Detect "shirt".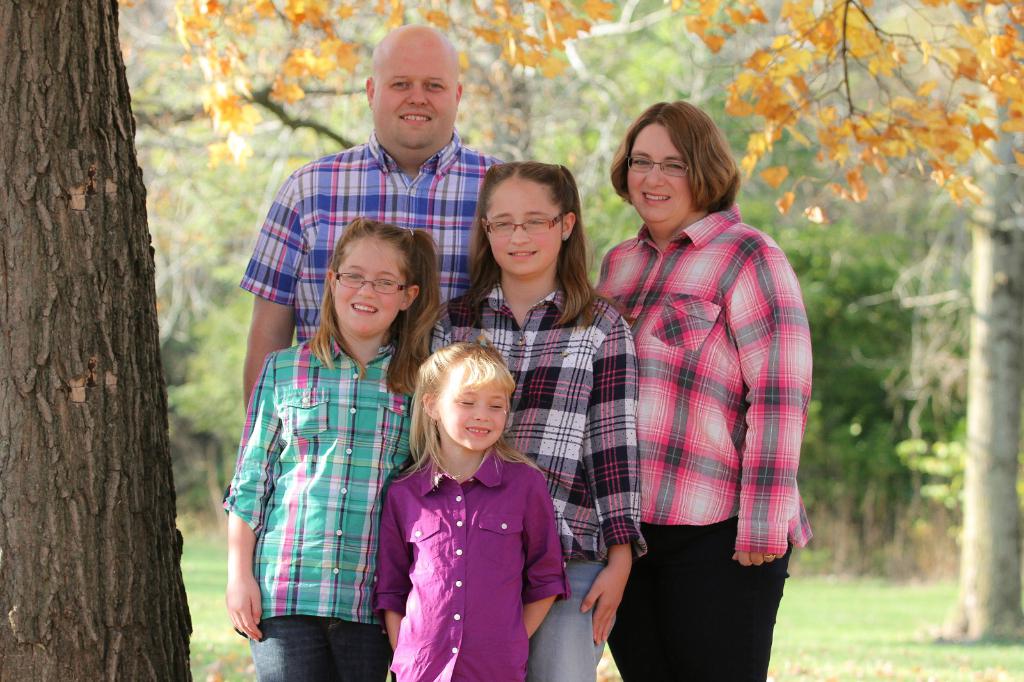
Detected at (595,198,815,557).
